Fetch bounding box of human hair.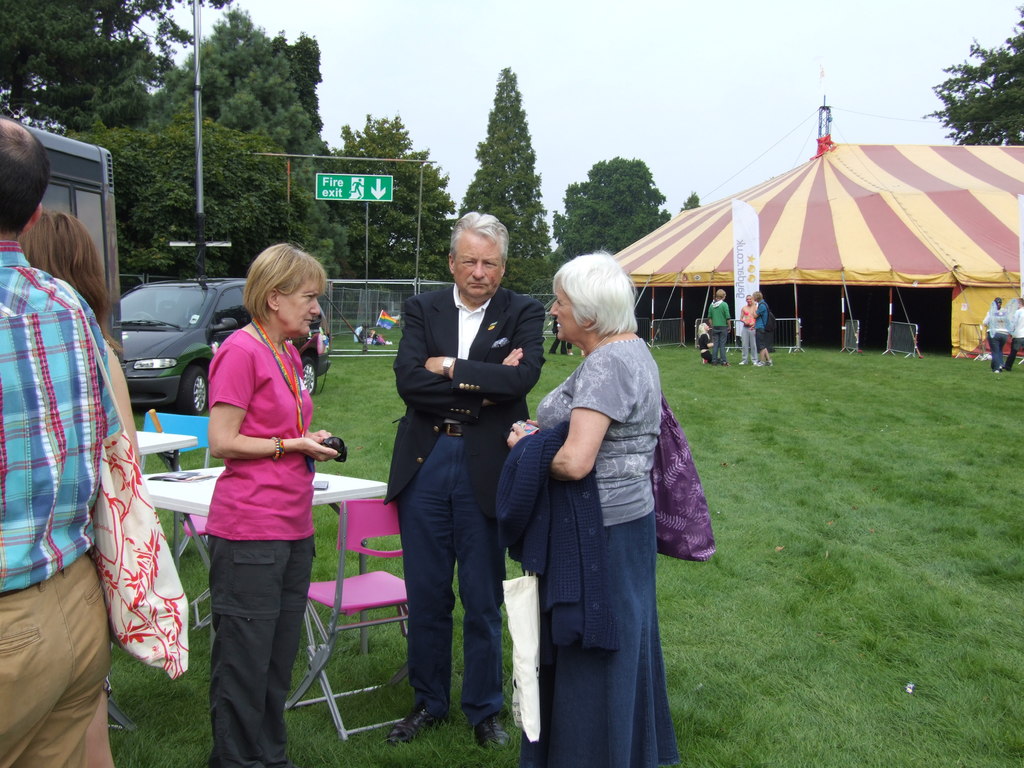
Bbox: (753, 291, 762, 301).
